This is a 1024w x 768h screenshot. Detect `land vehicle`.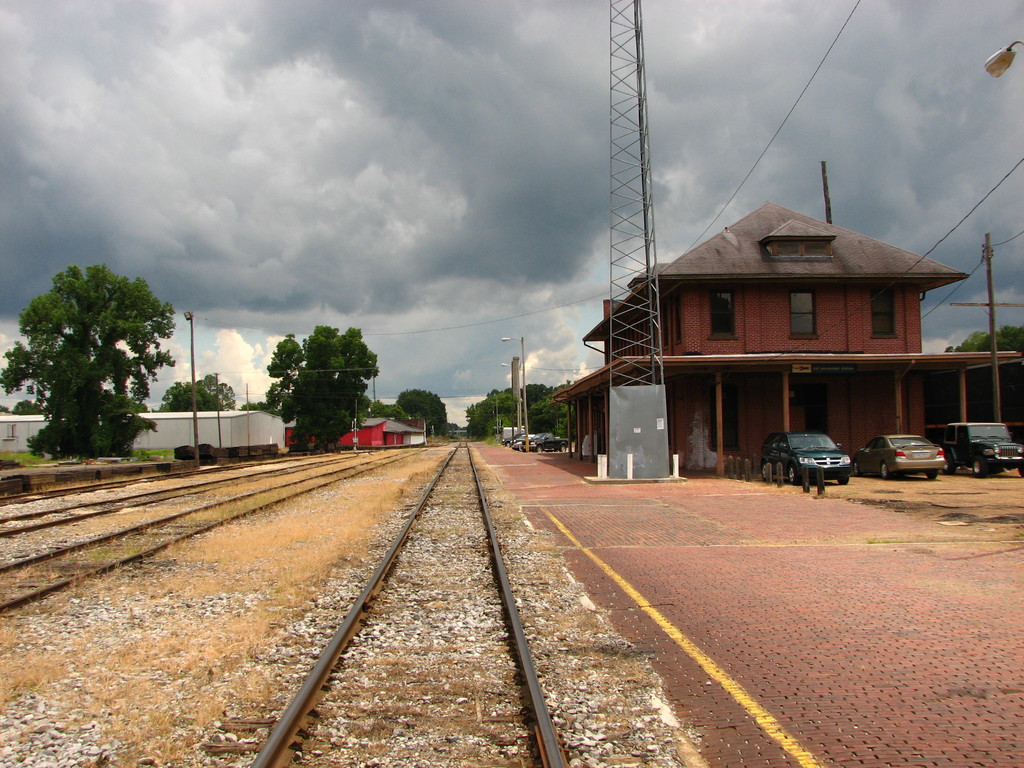
(499, 431, 522, 445).
